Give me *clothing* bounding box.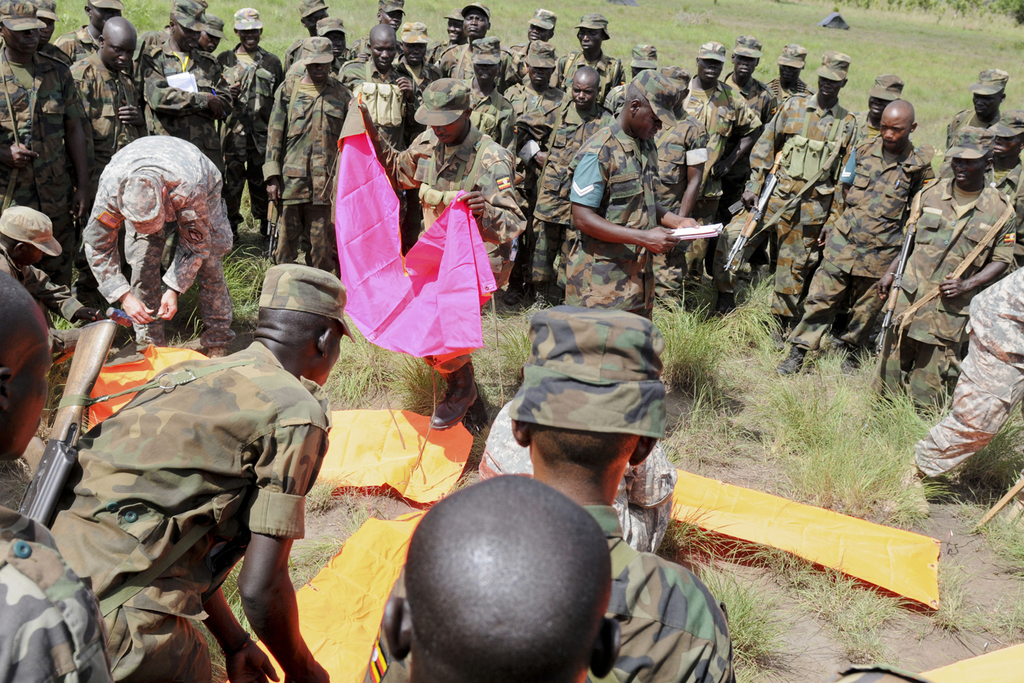
[71, 123, 231, 344].
